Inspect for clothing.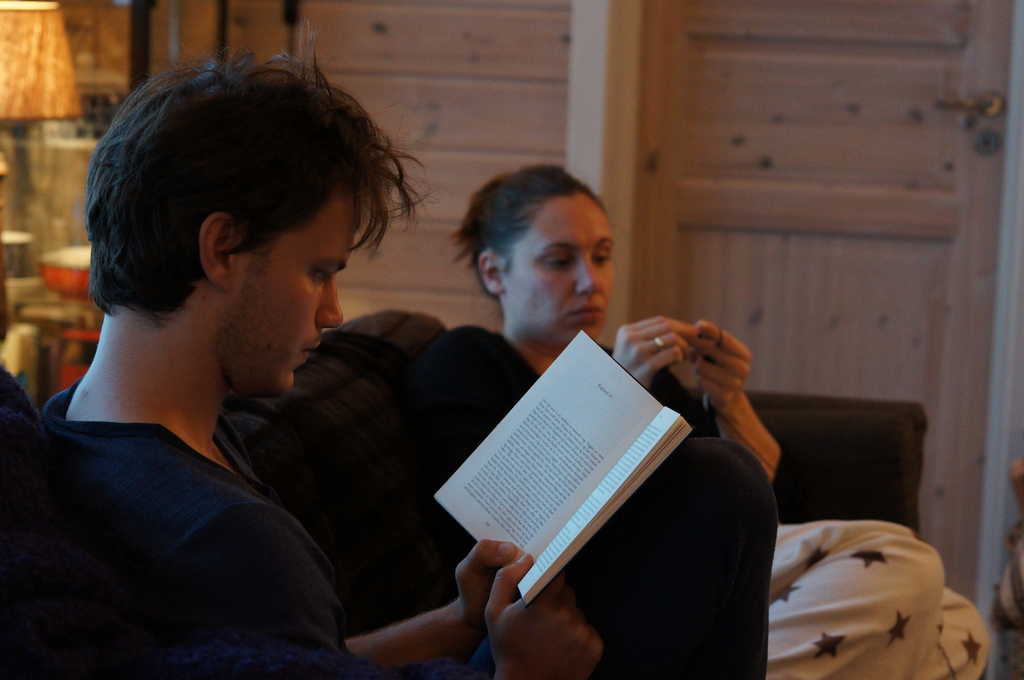
Inspection: l=93, t=210, r=671, b=679.
